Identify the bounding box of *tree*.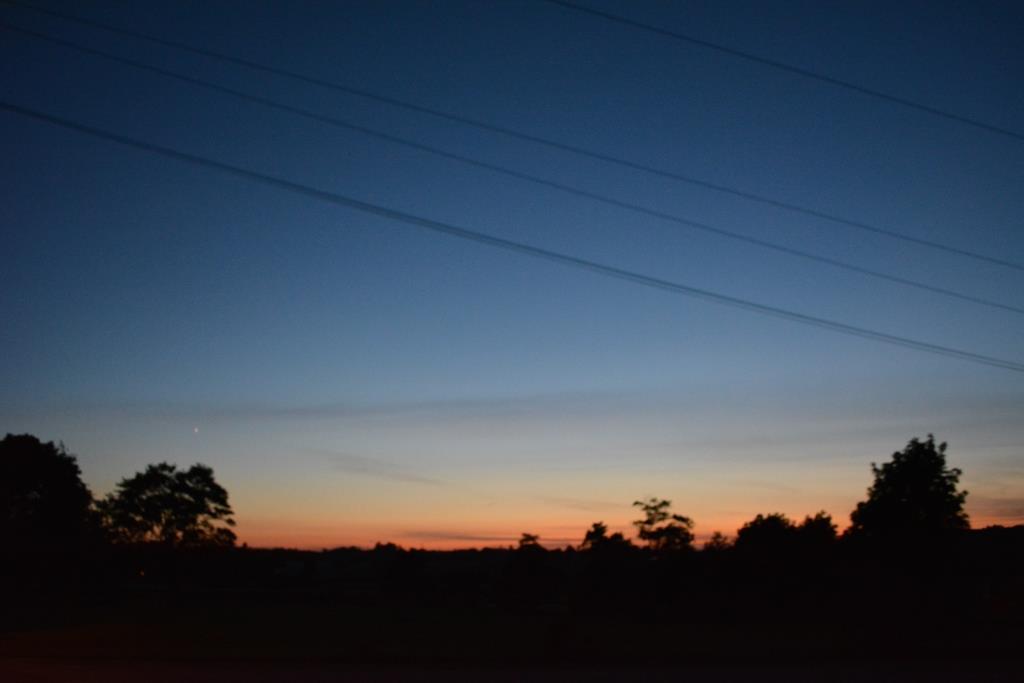
[865, 423, 983, 562].
